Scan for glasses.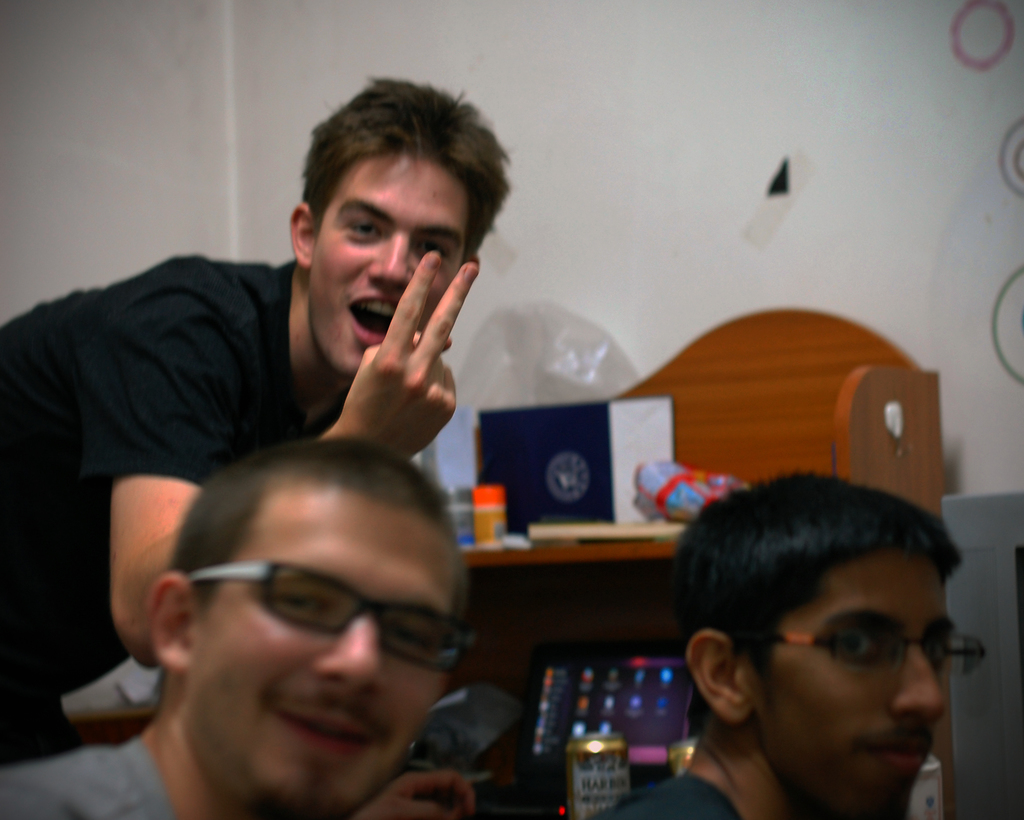
Scan result: {"left": 186, "top": 558, "right": 465, "bottom": 679}.
